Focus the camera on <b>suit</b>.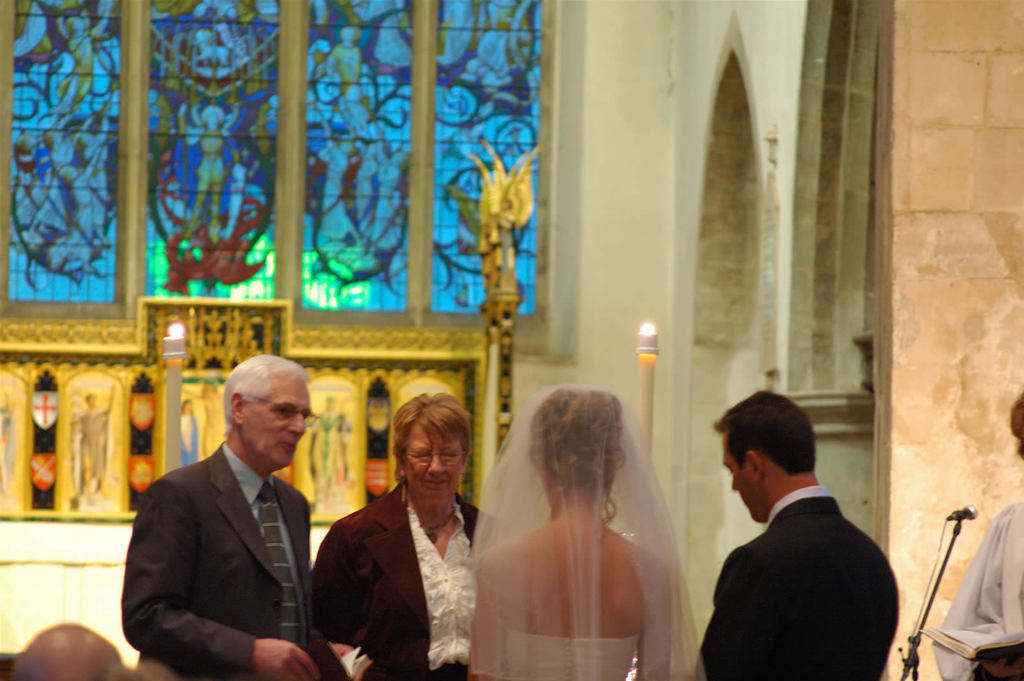
Focus region: 120:441:315:680.
